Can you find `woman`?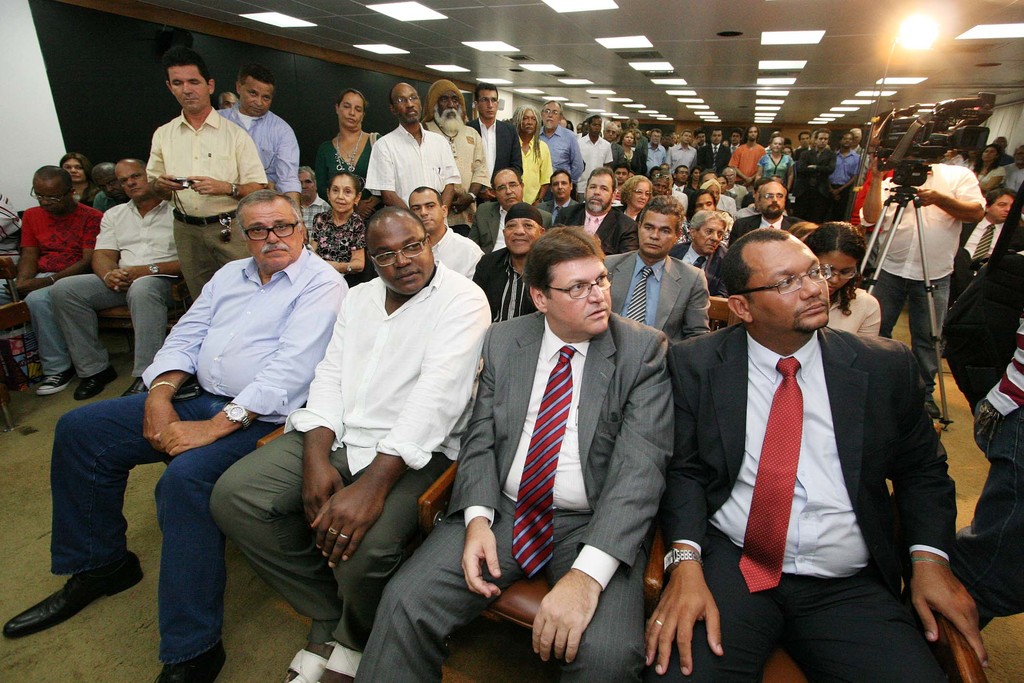
Yes, bounding box: bbox=[60, 154, 106, 215].
